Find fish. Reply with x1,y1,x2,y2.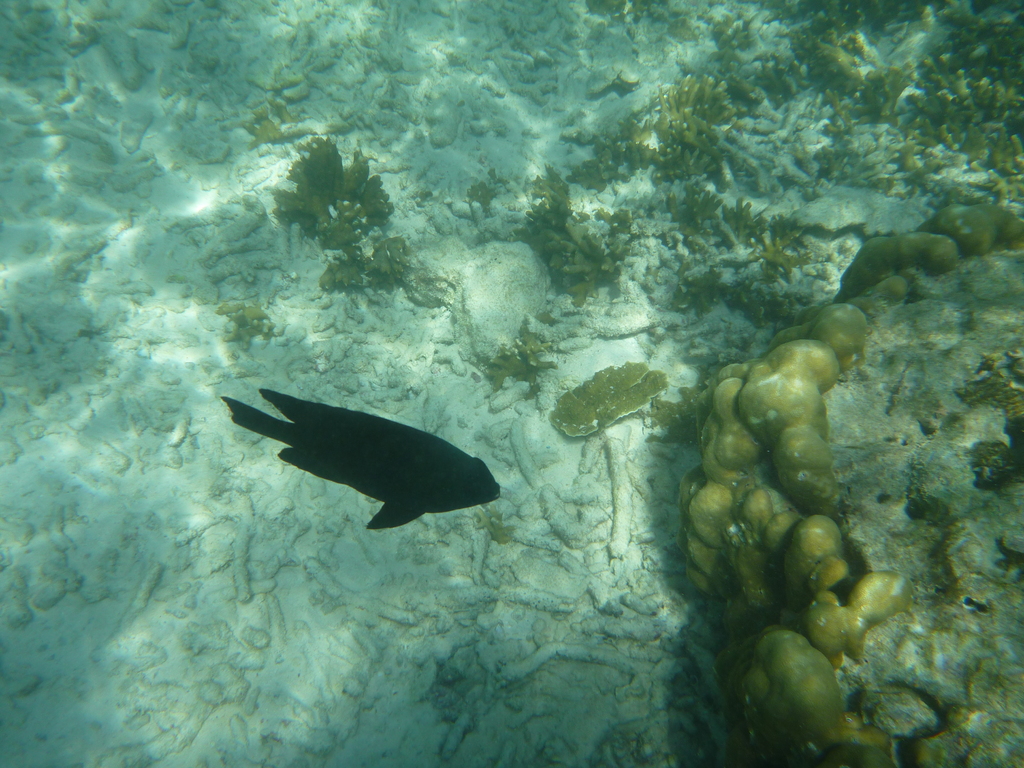
220,372,520,541.
